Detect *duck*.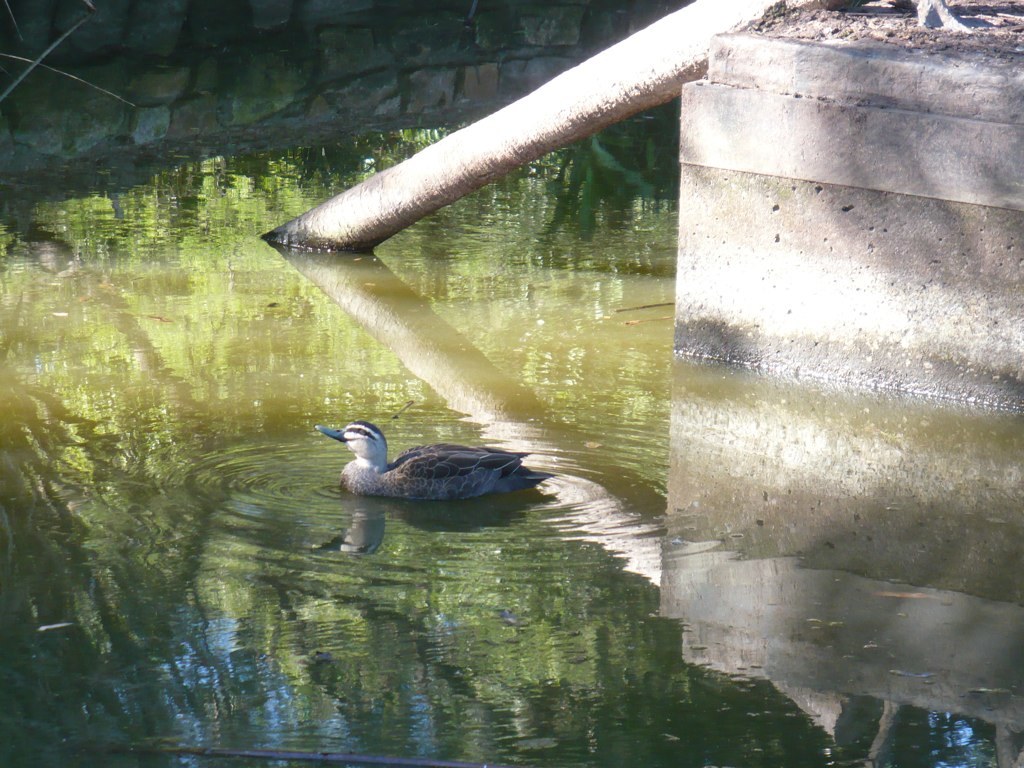
Detected at bbox(319, 406, 547, 517).
